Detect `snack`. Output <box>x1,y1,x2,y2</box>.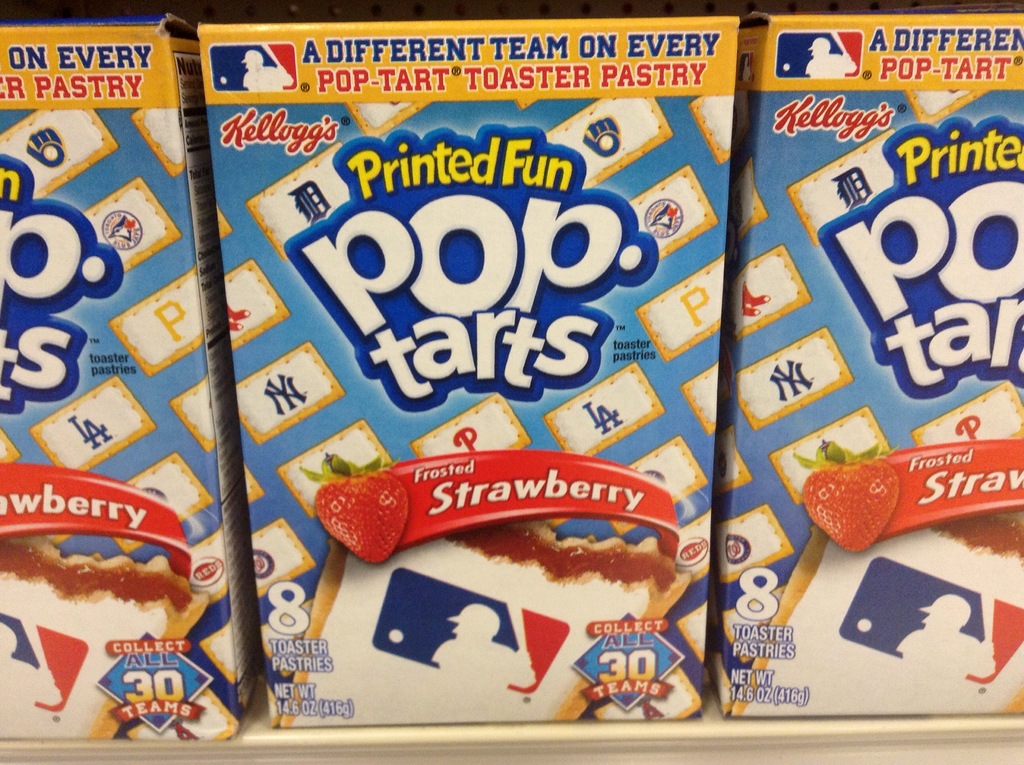
<box>189,525,227,605</box>.
